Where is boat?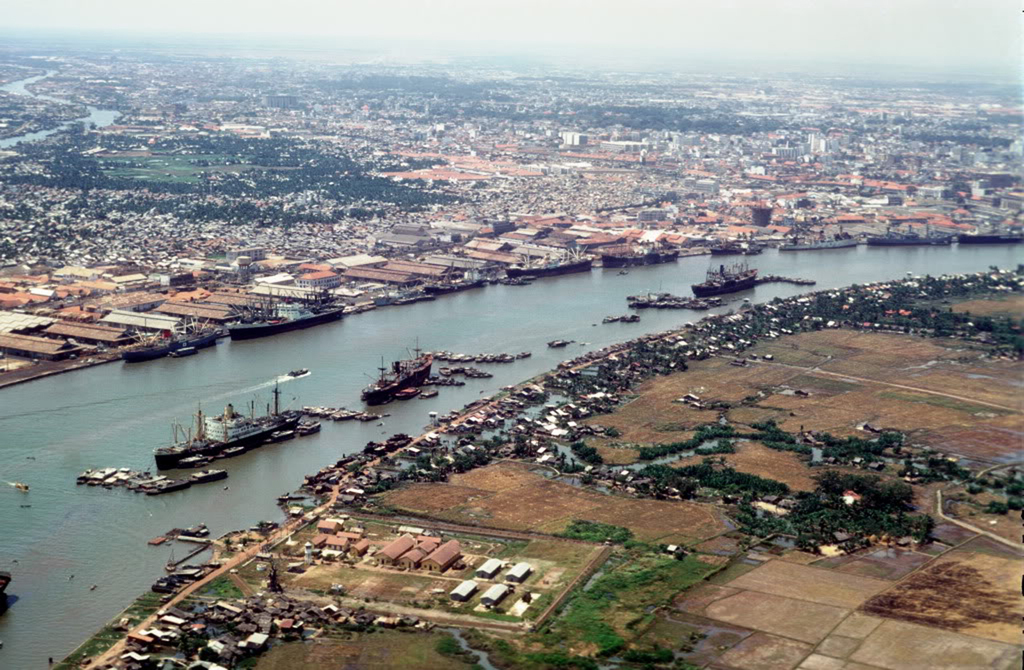
[x1=465, y1=369, x2=493, y2=378].
